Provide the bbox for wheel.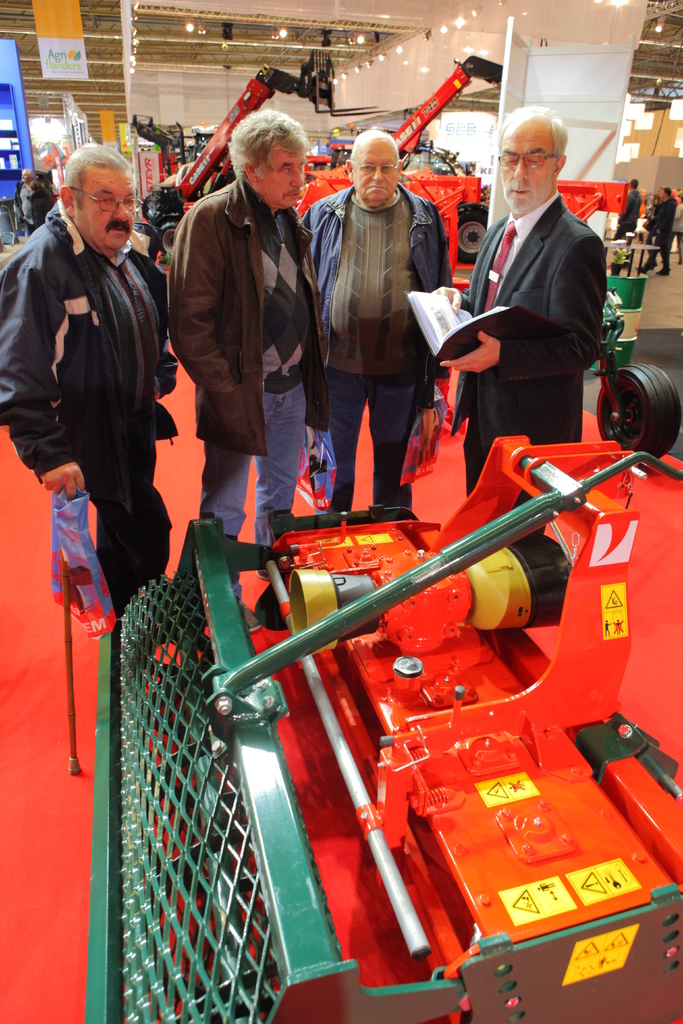
x1=460 y1=206 x2=486 y2=262.
